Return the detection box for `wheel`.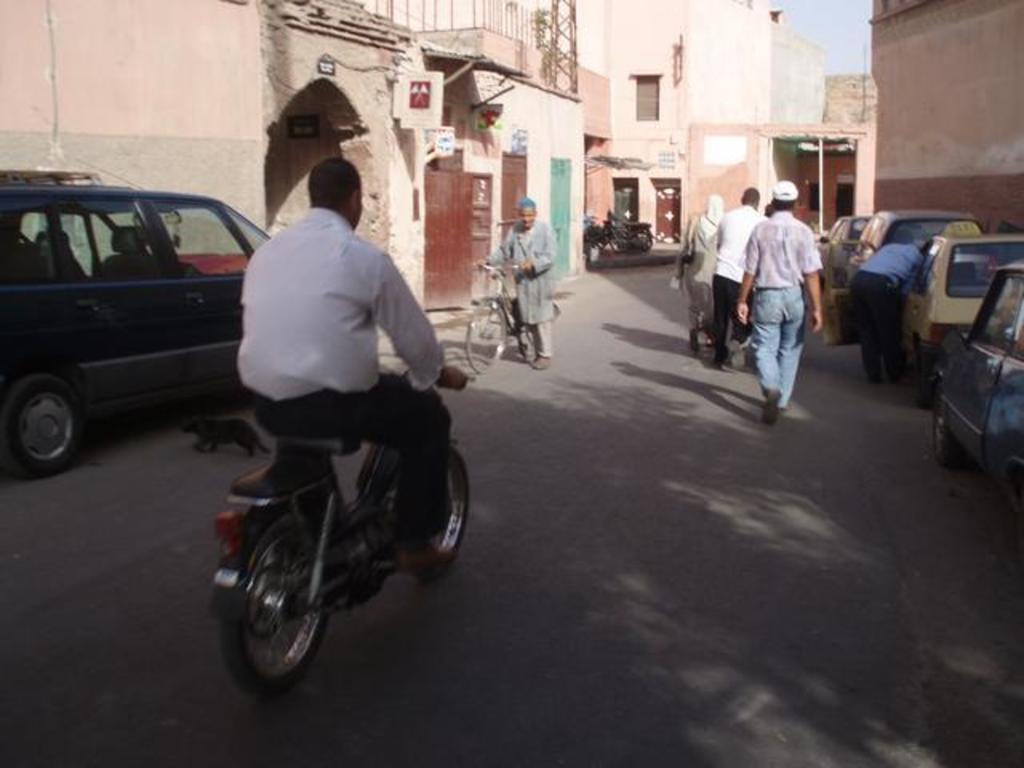
[387,440,470,568].
